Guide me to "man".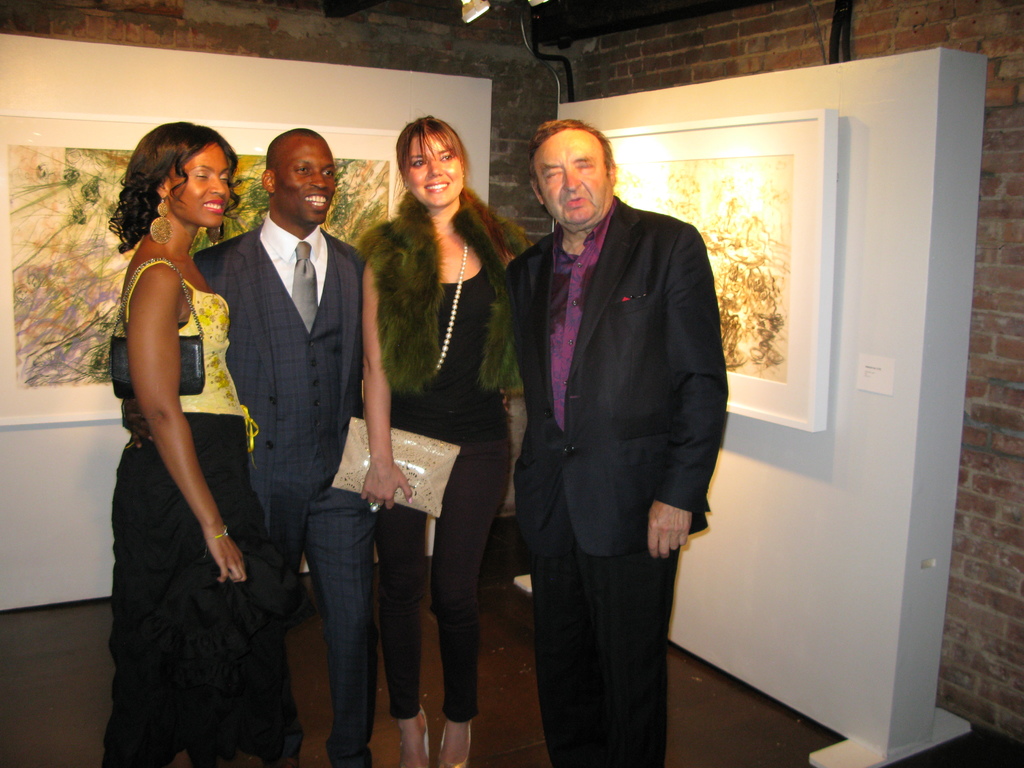
Guidance: Rect(190, 130, 372, 767).
